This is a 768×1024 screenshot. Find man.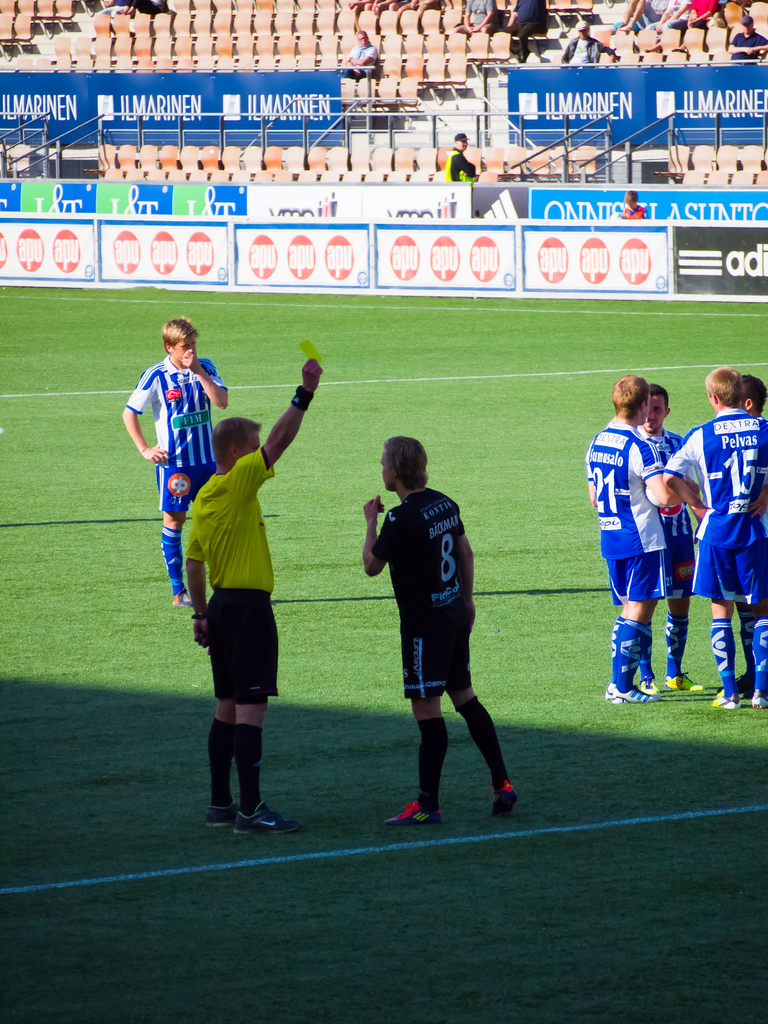
Bounding box: [724,18,763,60].
